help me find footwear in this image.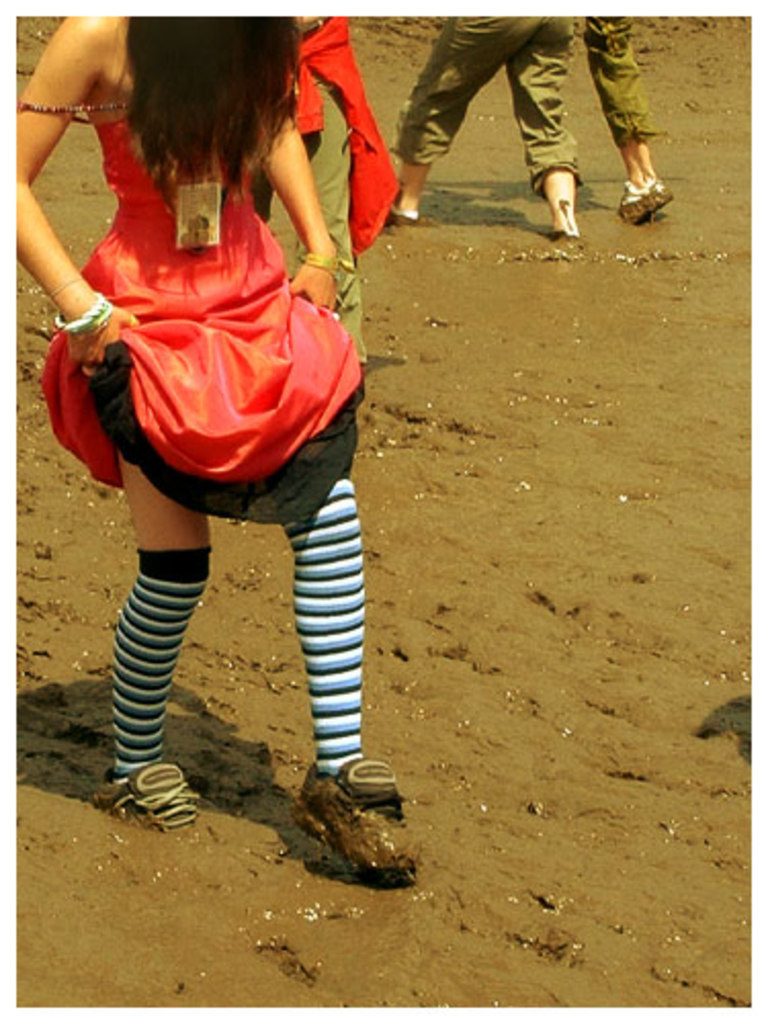
Found it: 92/762/211/848.
